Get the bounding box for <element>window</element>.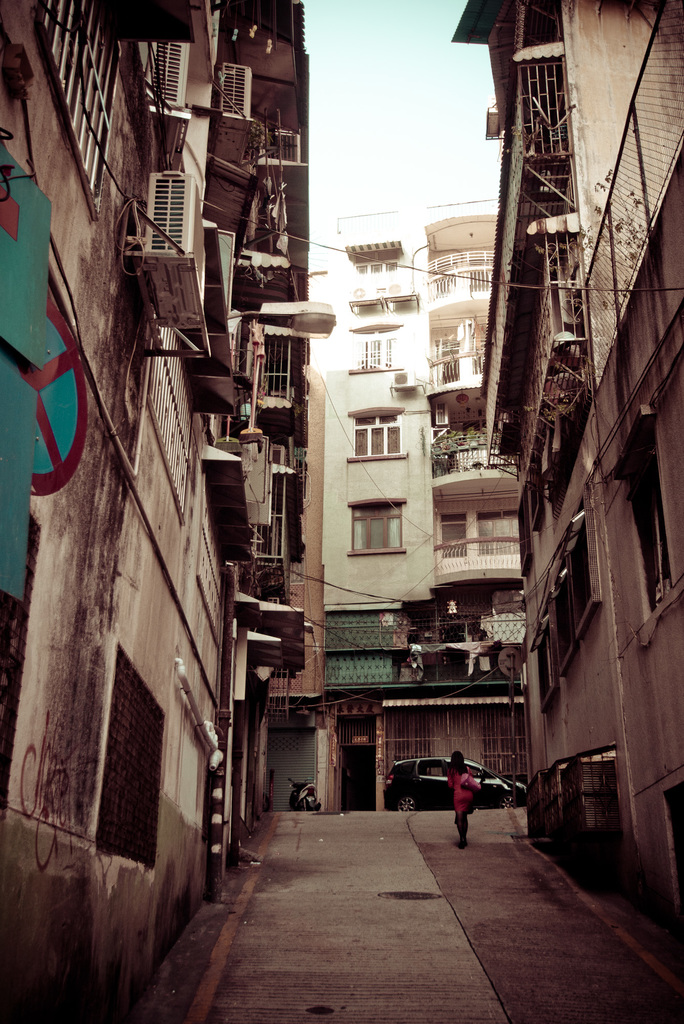
x1=31, y1=0, x2=113, y2=218.
